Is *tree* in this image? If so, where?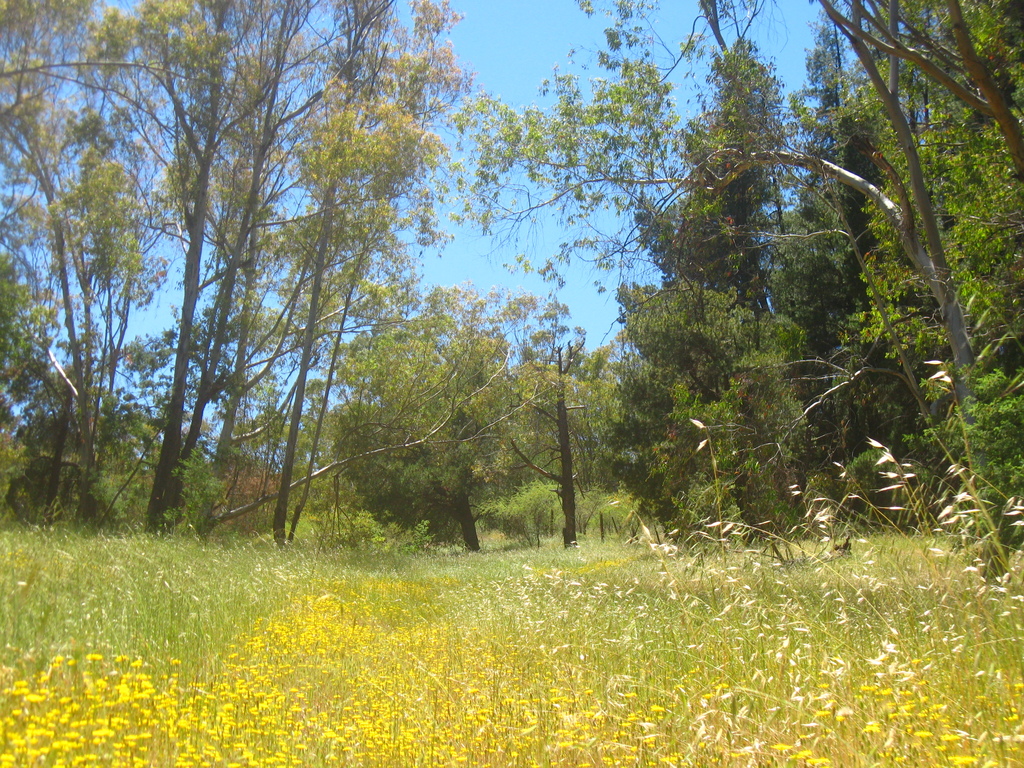
Yes, at (left=620, top=28, right=857, bottom=533).
